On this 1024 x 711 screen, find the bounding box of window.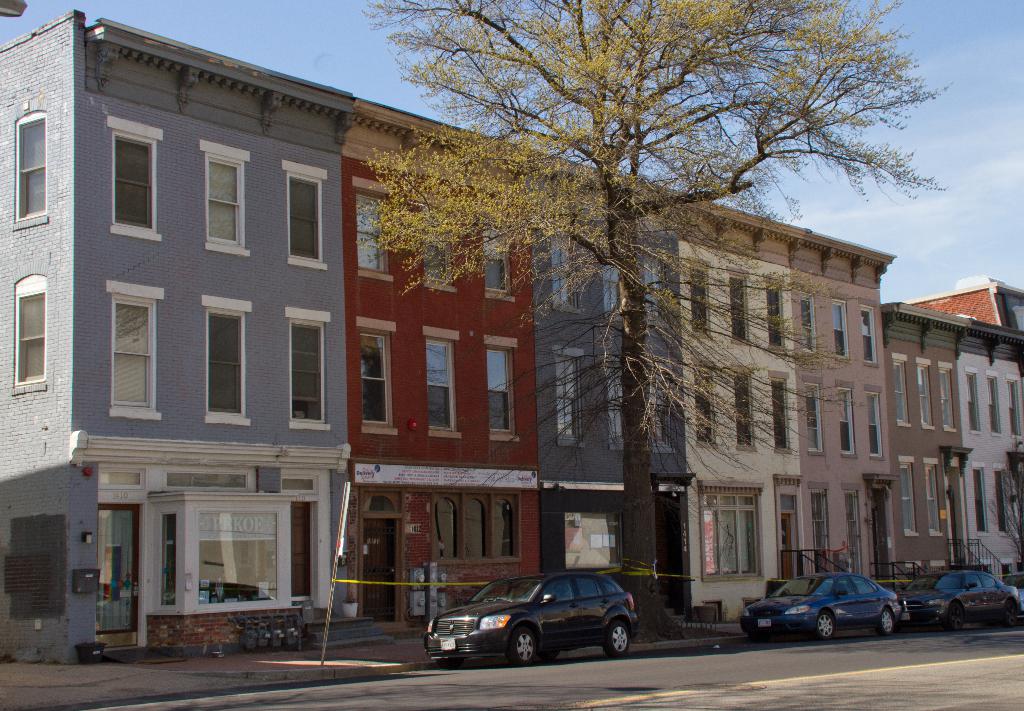
Bounding box: {"left": 779, "top": 499, "right": 799, "bottom": 571}.
